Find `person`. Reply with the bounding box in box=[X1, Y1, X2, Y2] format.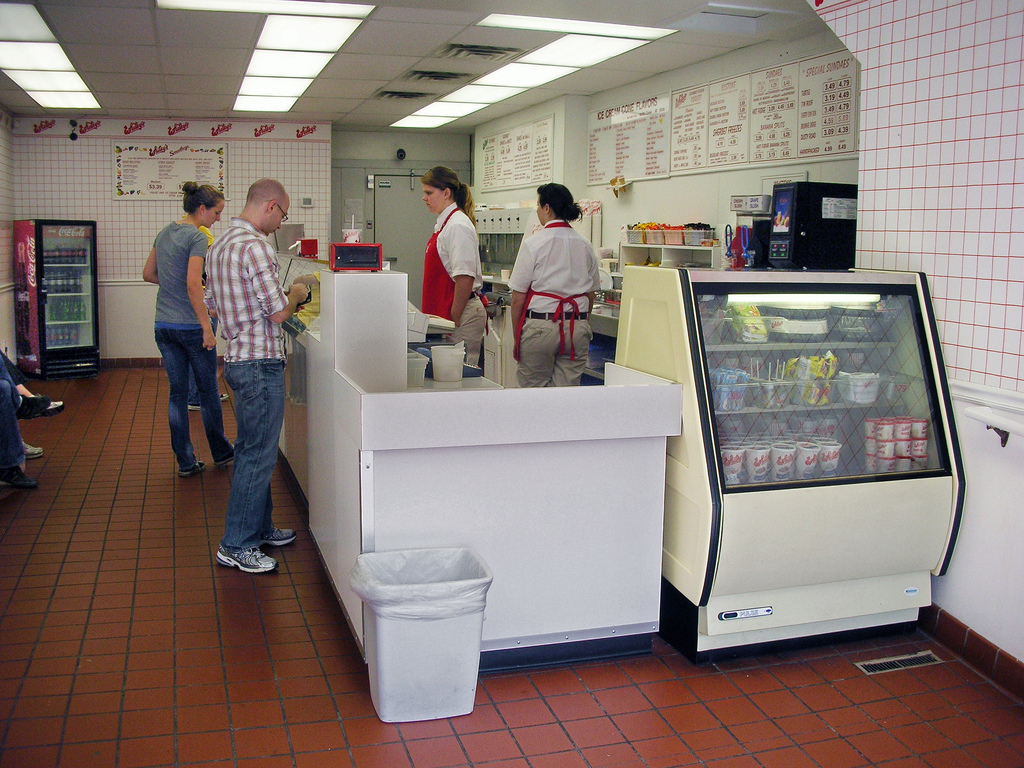
box=[416, 162, 478, 331].
